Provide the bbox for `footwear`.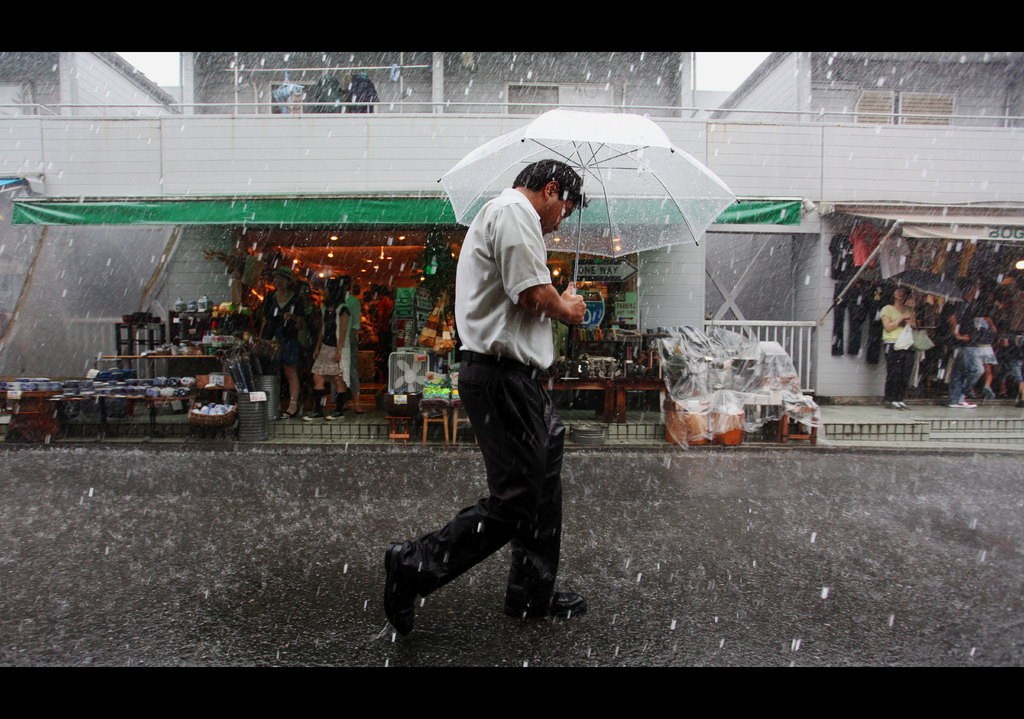
crop(529, 586, 586, 614).
